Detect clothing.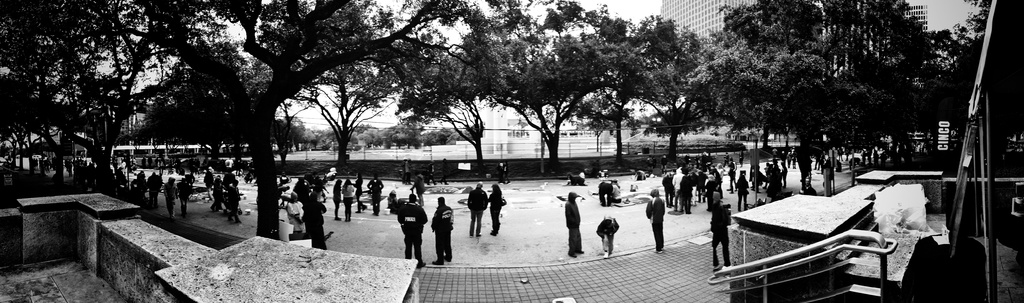
Detected at box(708, 206, 731, 263).
